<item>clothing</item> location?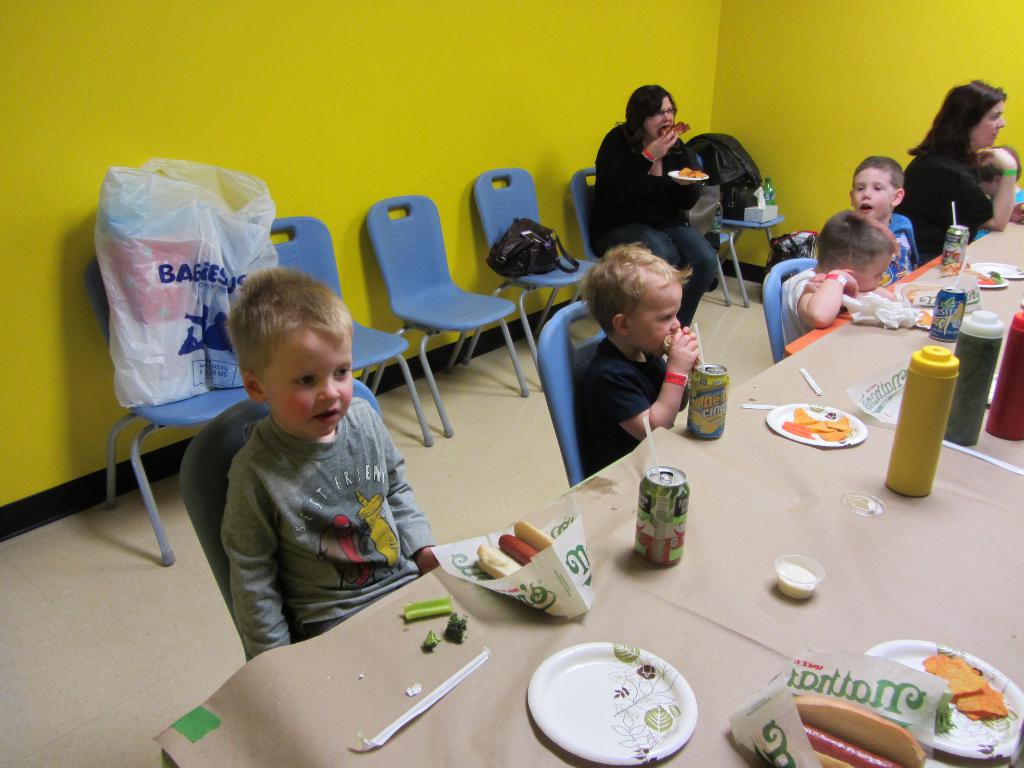
(left=586, top=119, right=724, bottom=331)
